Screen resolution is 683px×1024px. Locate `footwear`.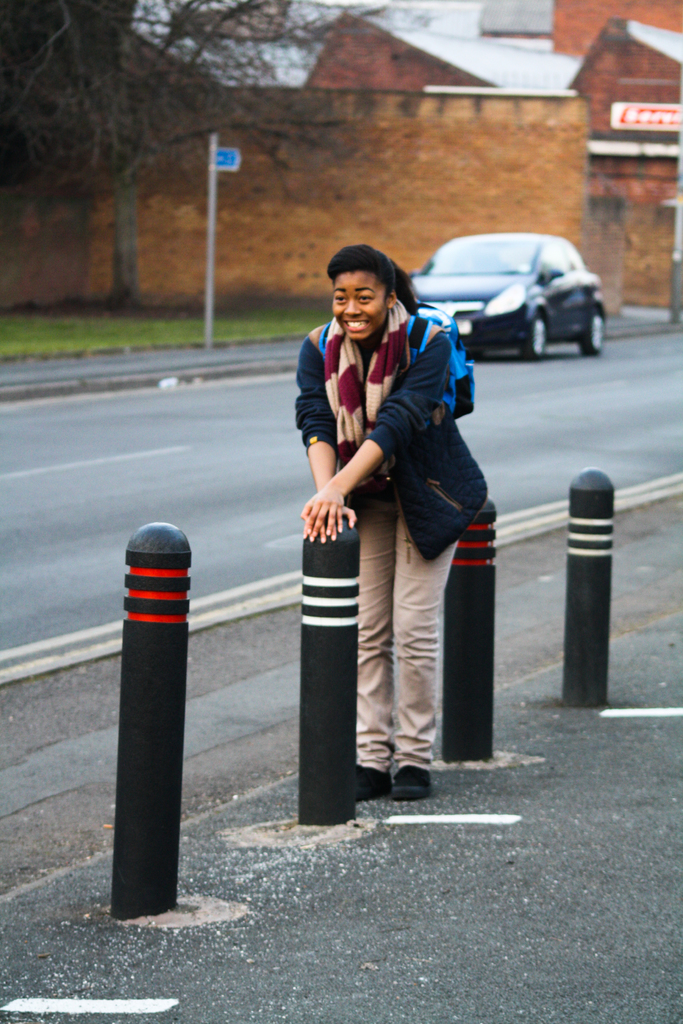
box=[358, 751, 401, 801].
